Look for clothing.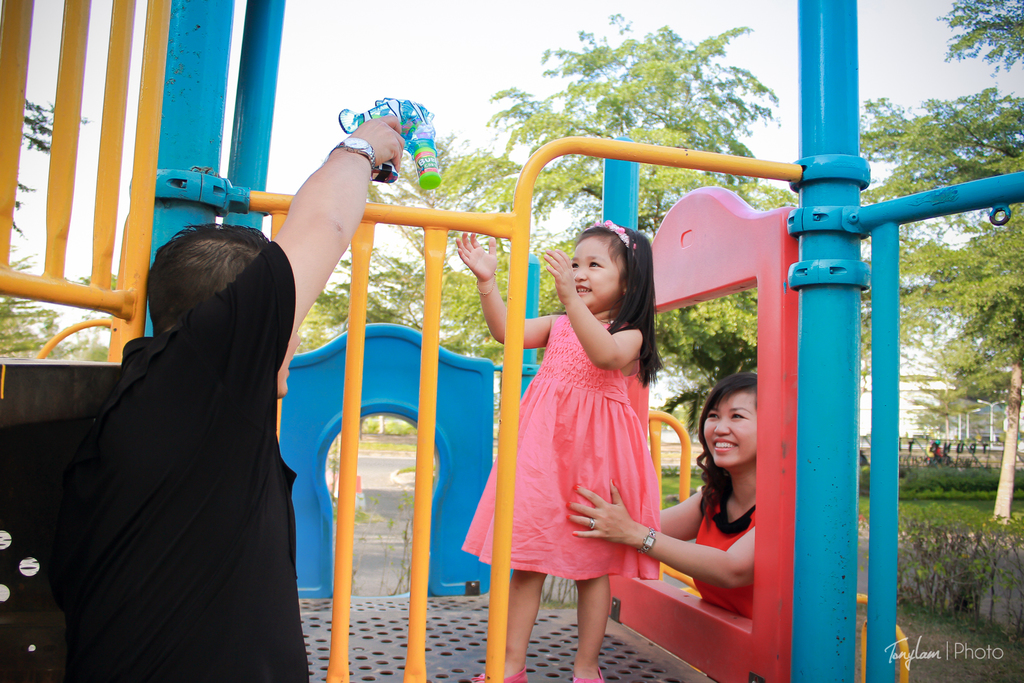
Found: 458 312 662 583.
